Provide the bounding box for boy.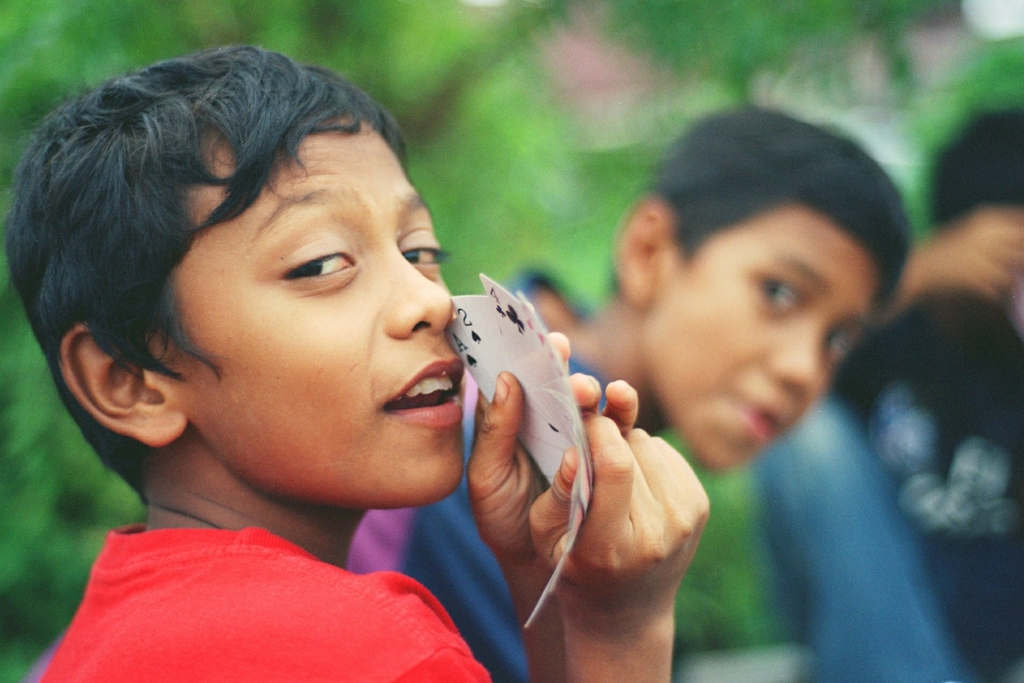
[x1=0, y1=38, x2=710, y2=682].
